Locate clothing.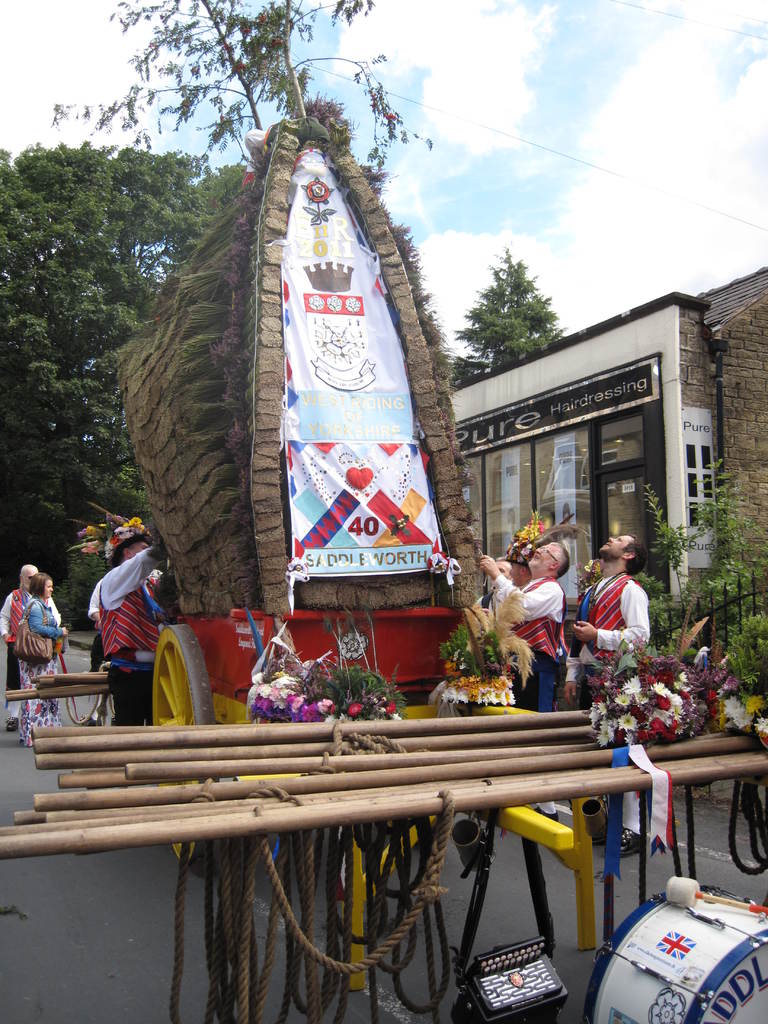
Bounding box: bbox=[23, 597, 60, 749].
